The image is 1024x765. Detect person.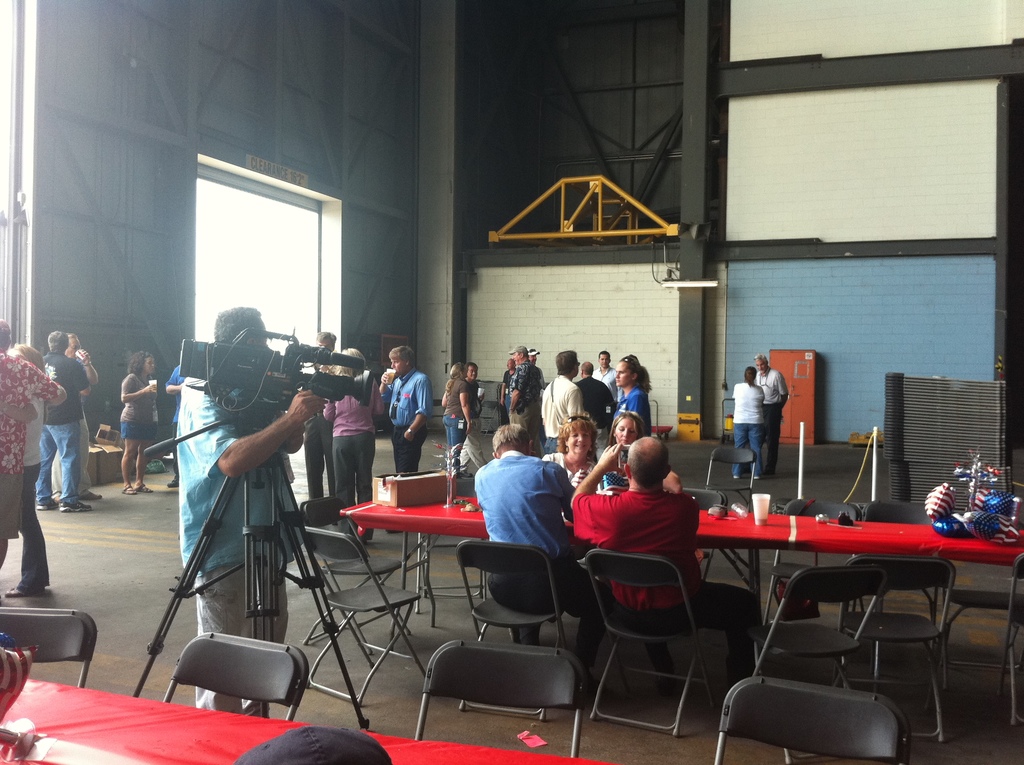
Detection: x1=322, y1=350, x2=385, y2=540.
